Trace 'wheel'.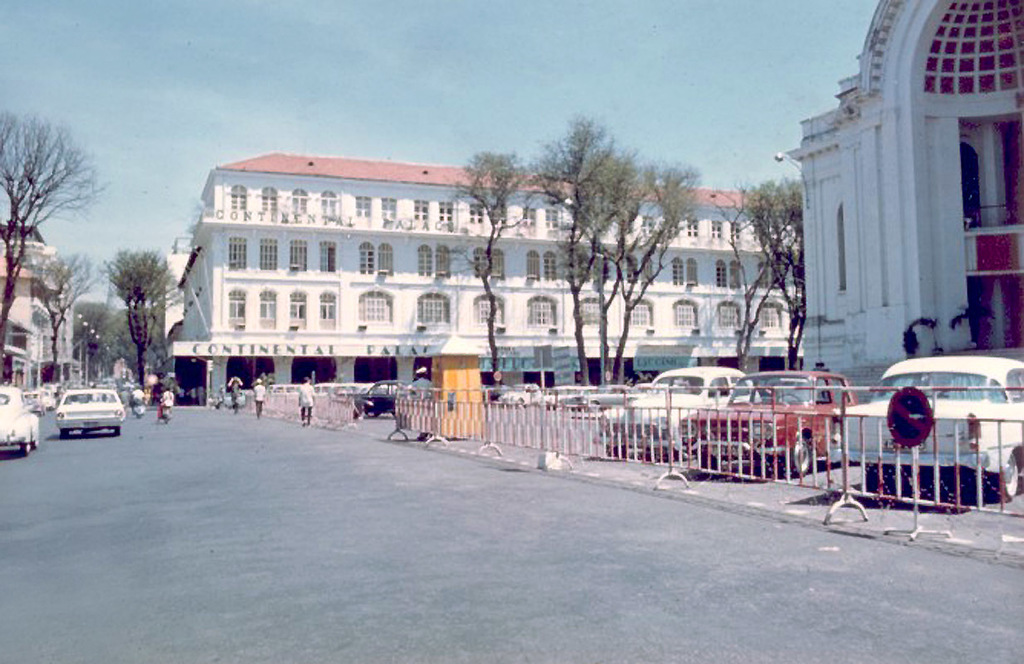
Traced to BBox(59, 430, 74, 443).
